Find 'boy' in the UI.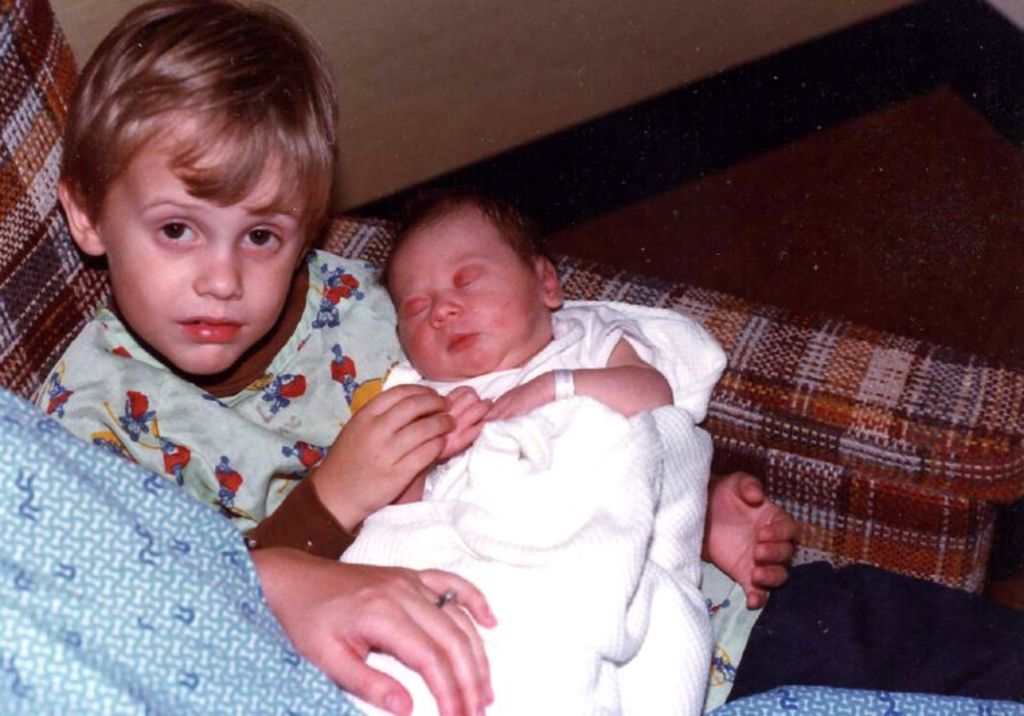
UI element at [left=331, top=187, right=678, bottom=715].
